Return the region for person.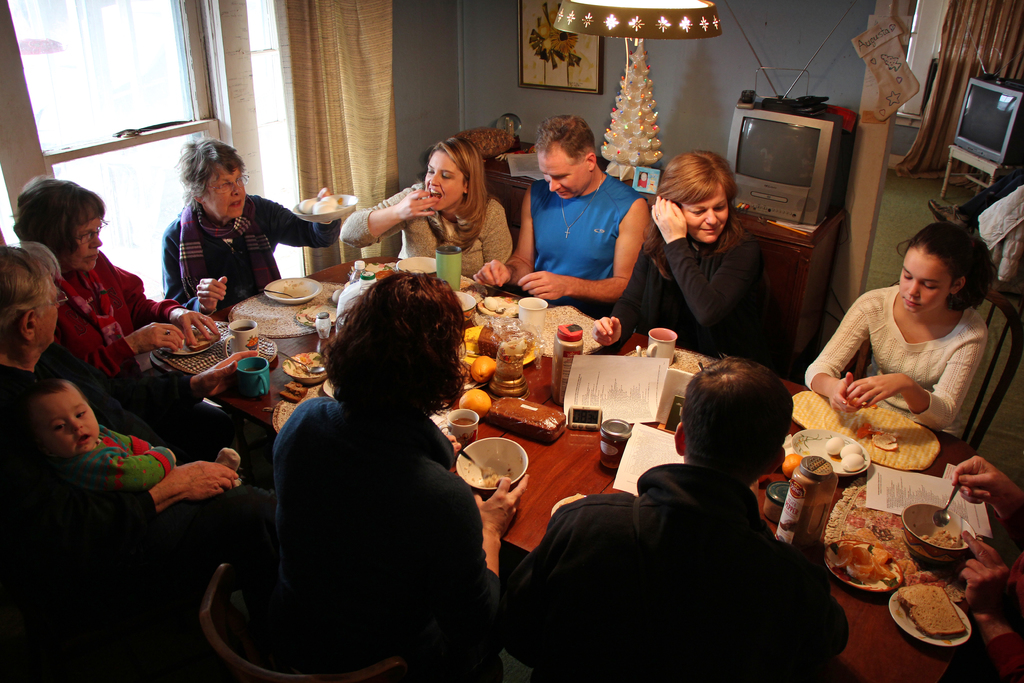
155 132 340 315.
